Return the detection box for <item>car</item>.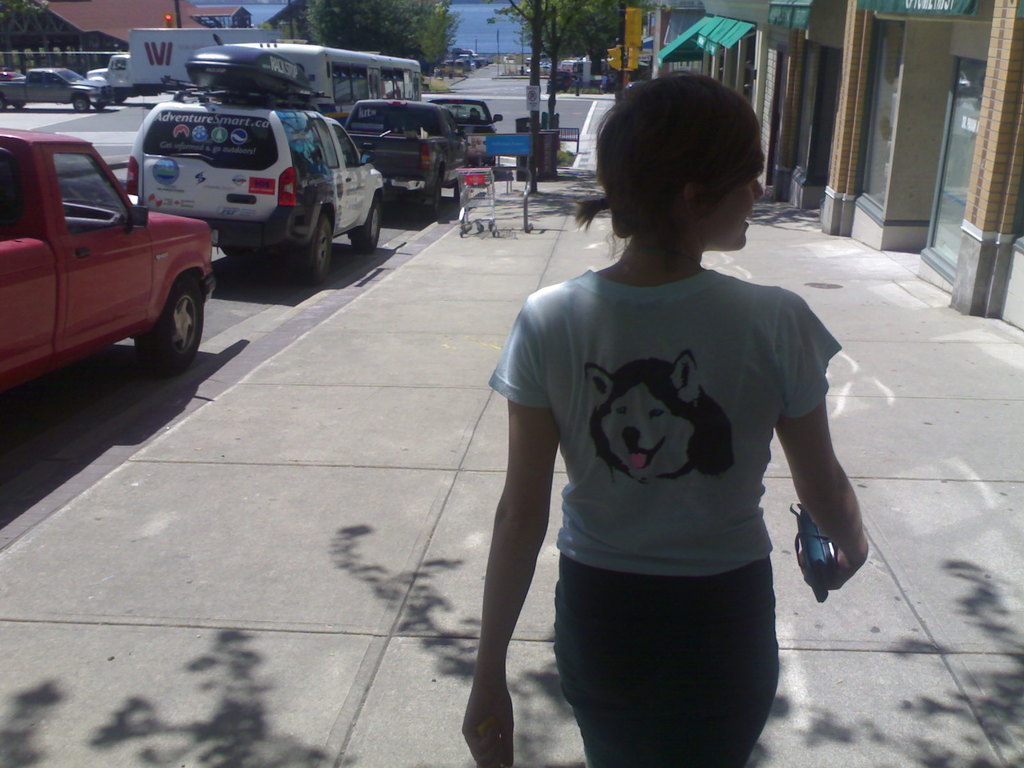
rect(122, 43, 386, 282).
